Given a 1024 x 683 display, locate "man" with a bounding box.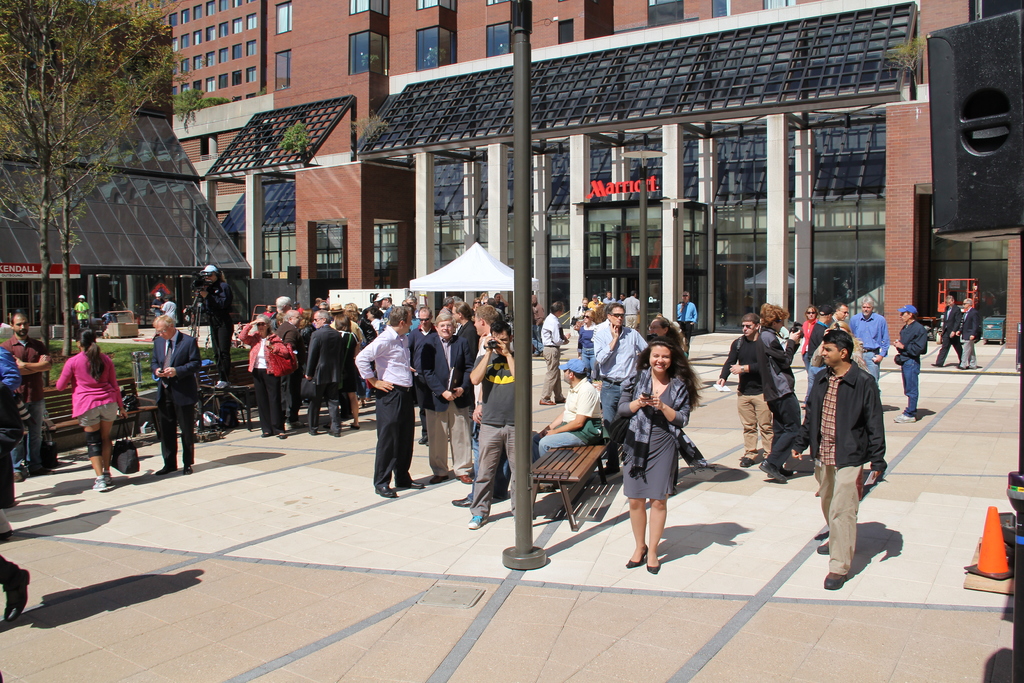
Located: locate(417, 313, 476, 485).
